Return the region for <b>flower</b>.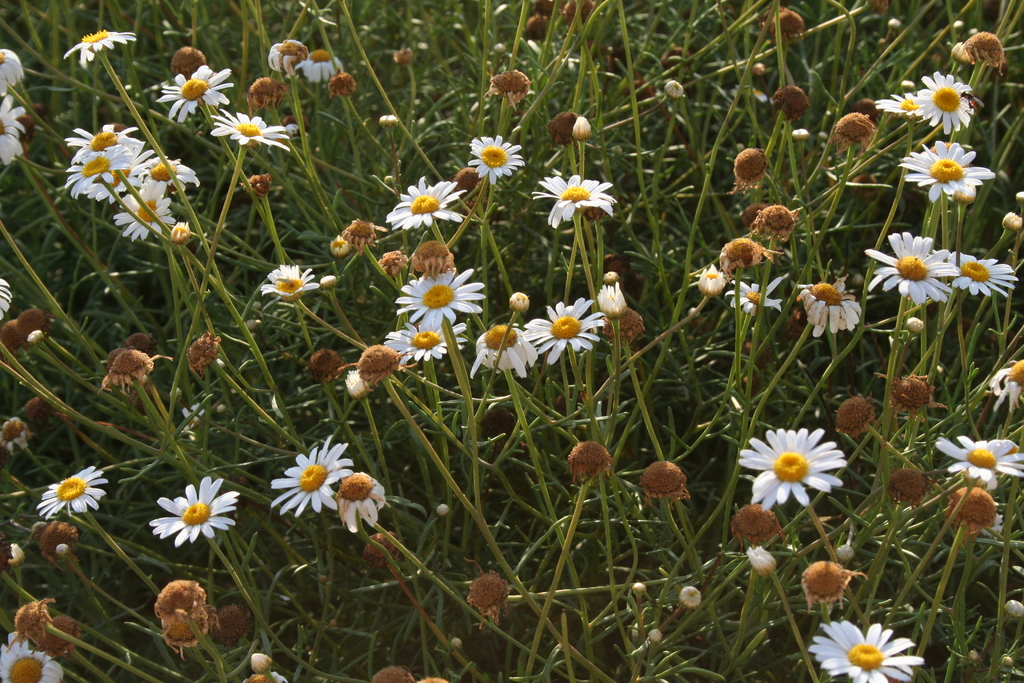
left=396, top=264, right=487, bottom=333.
